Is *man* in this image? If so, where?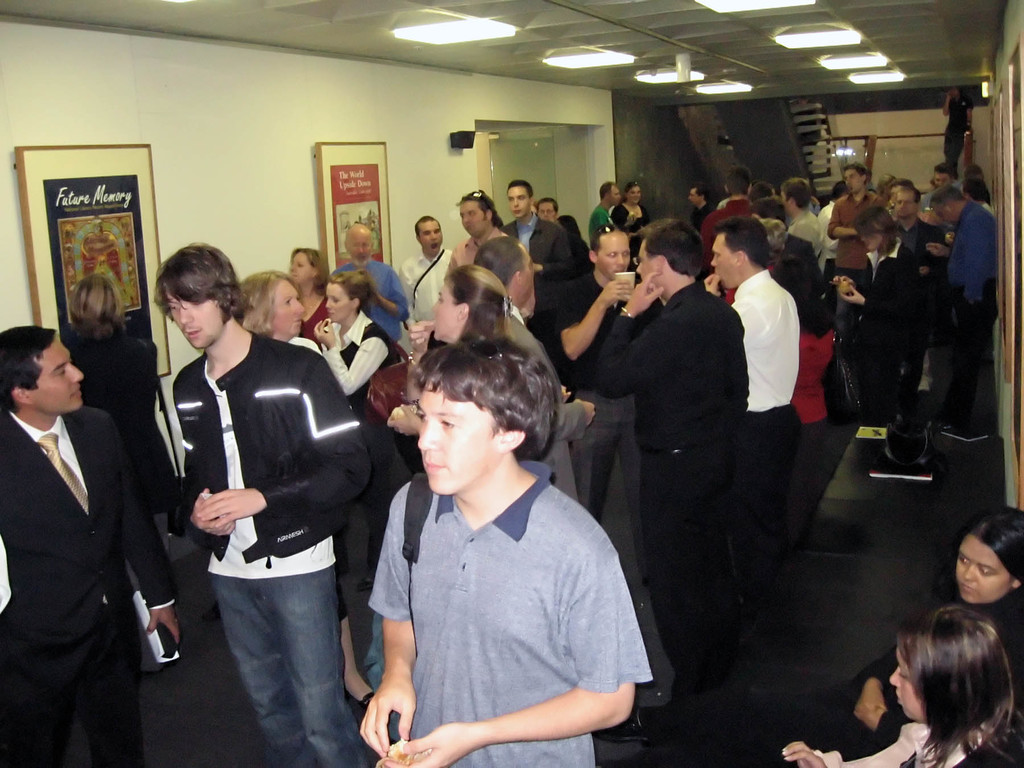
Yes, at x1=570, y1=215, x2=750, y2=692.
